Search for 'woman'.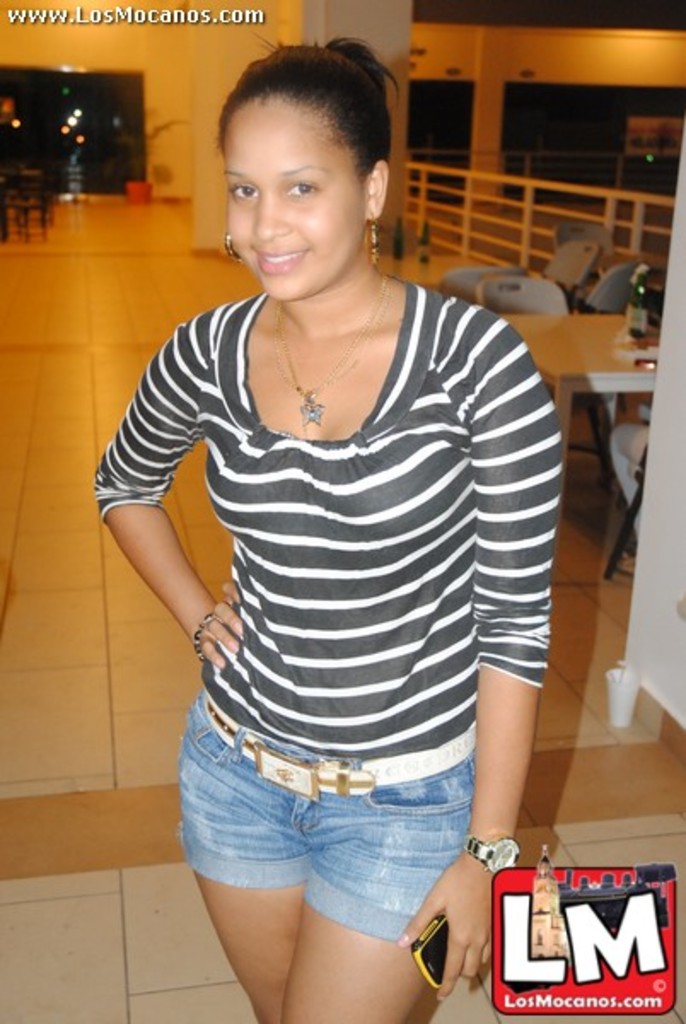
Found at BBox(87, 31, 565, 961).
